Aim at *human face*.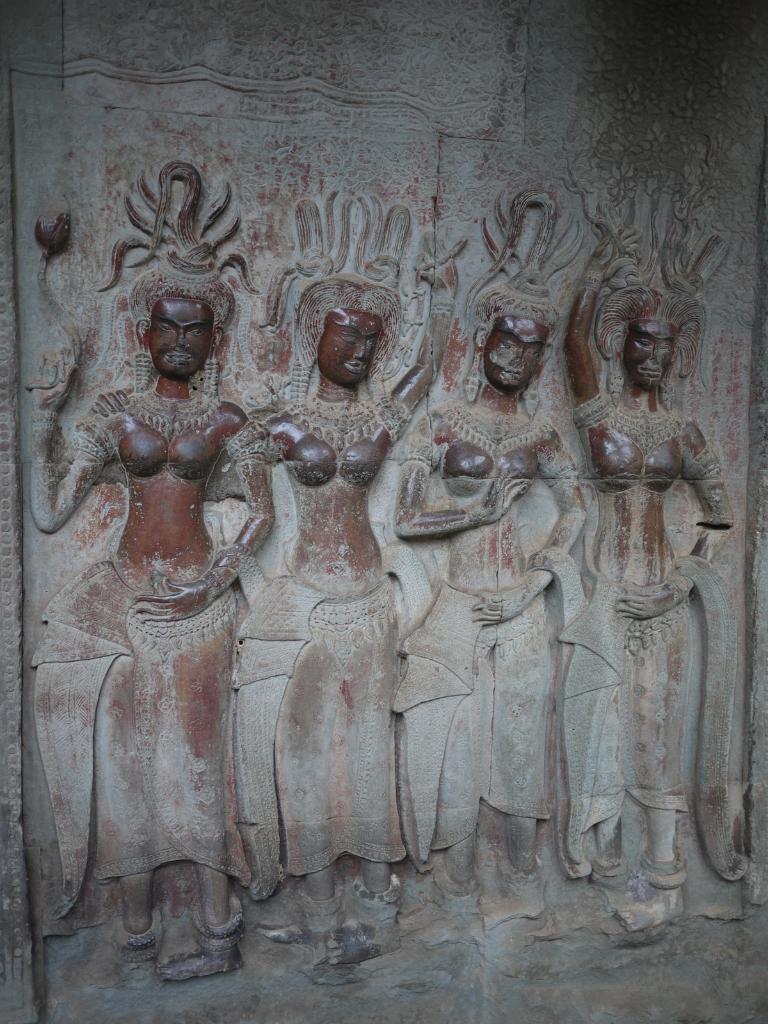
Aimed at (147,297,213,381).
